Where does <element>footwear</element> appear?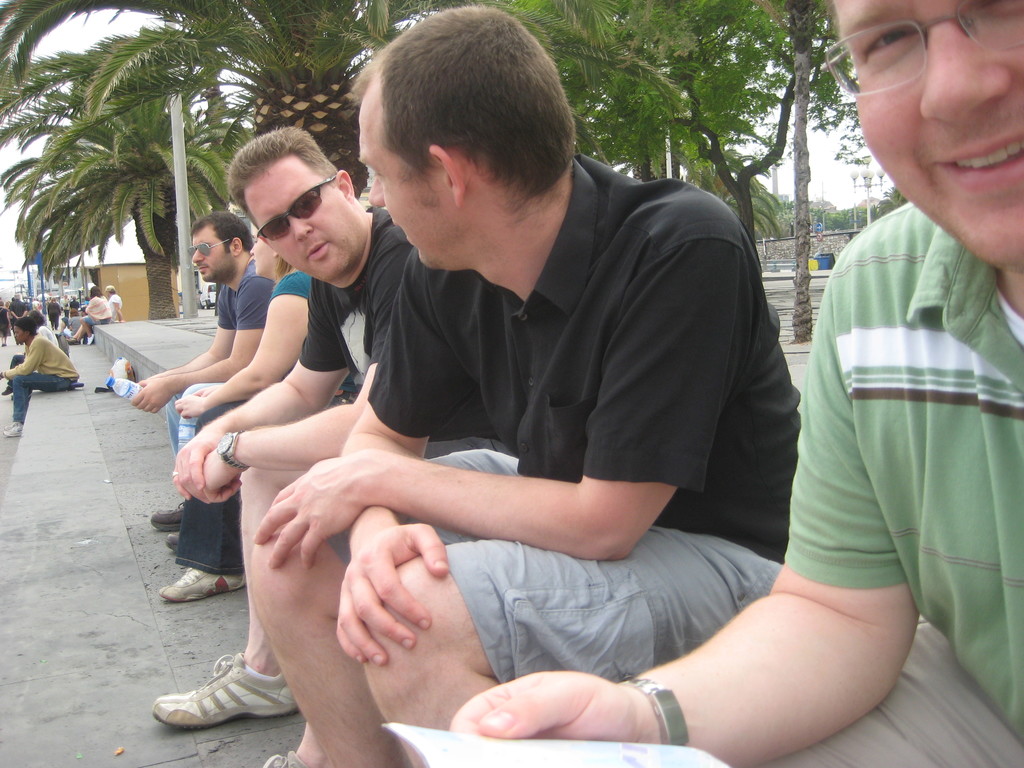
Appears at [259,749,308,767].
